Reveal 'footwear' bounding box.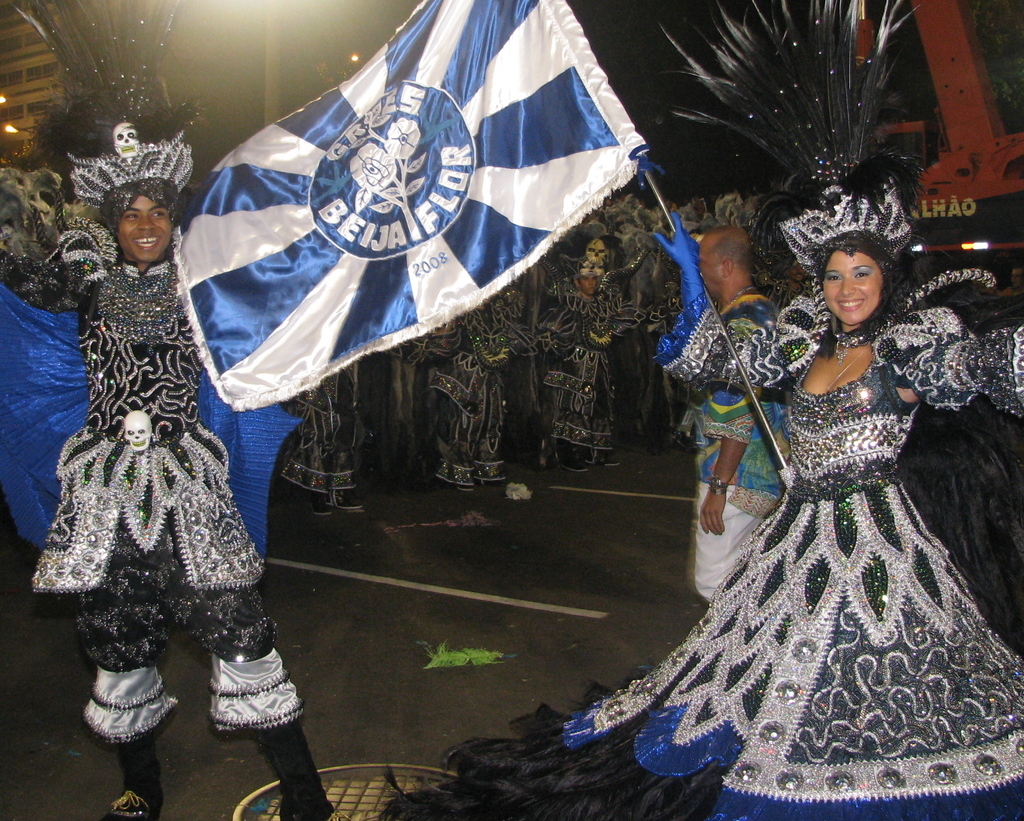
Revealed: region(324, 490, 362, 509).
